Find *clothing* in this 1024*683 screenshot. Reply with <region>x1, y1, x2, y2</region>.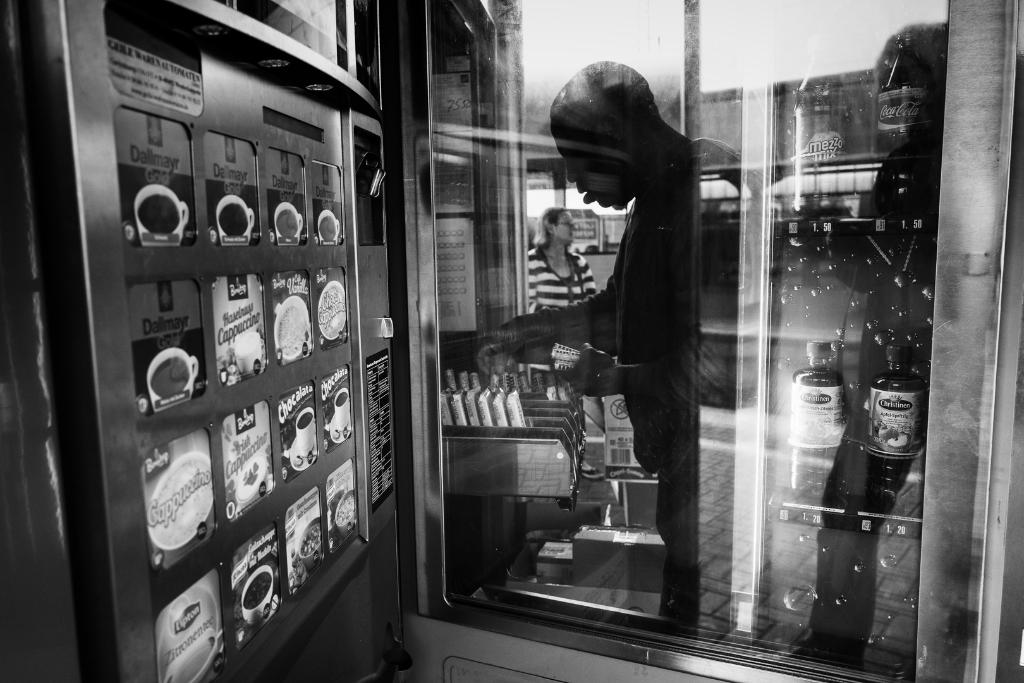
<region>812, 120, 942, 667</region>.
